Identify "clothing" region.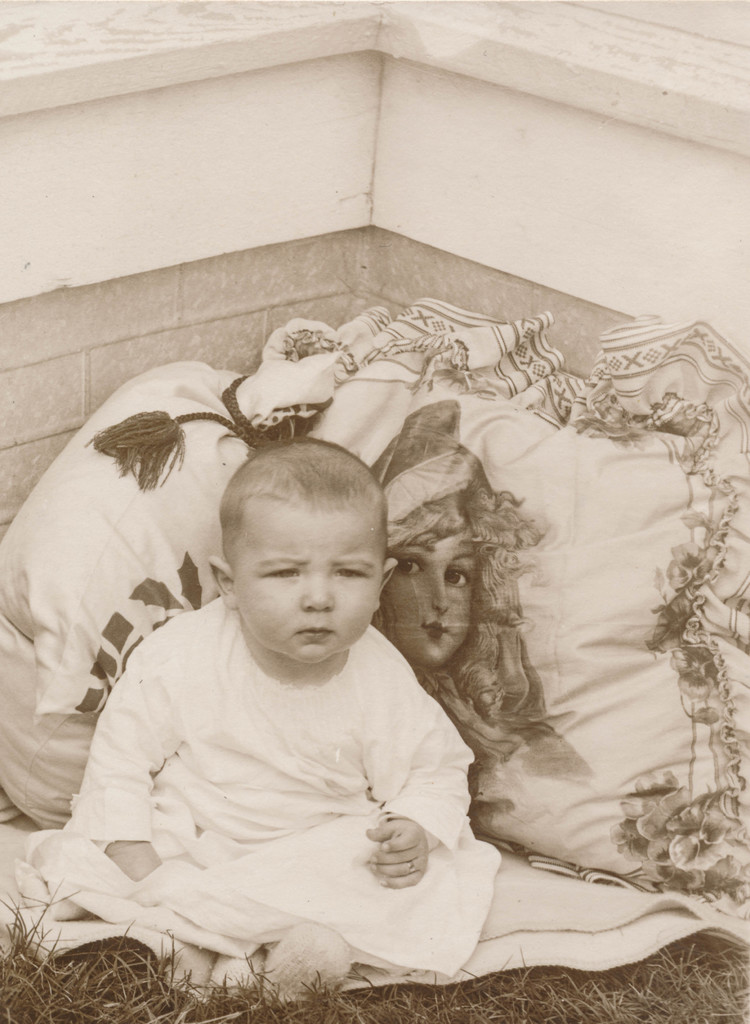
Region: bbox(61, 591, 473, 988).
